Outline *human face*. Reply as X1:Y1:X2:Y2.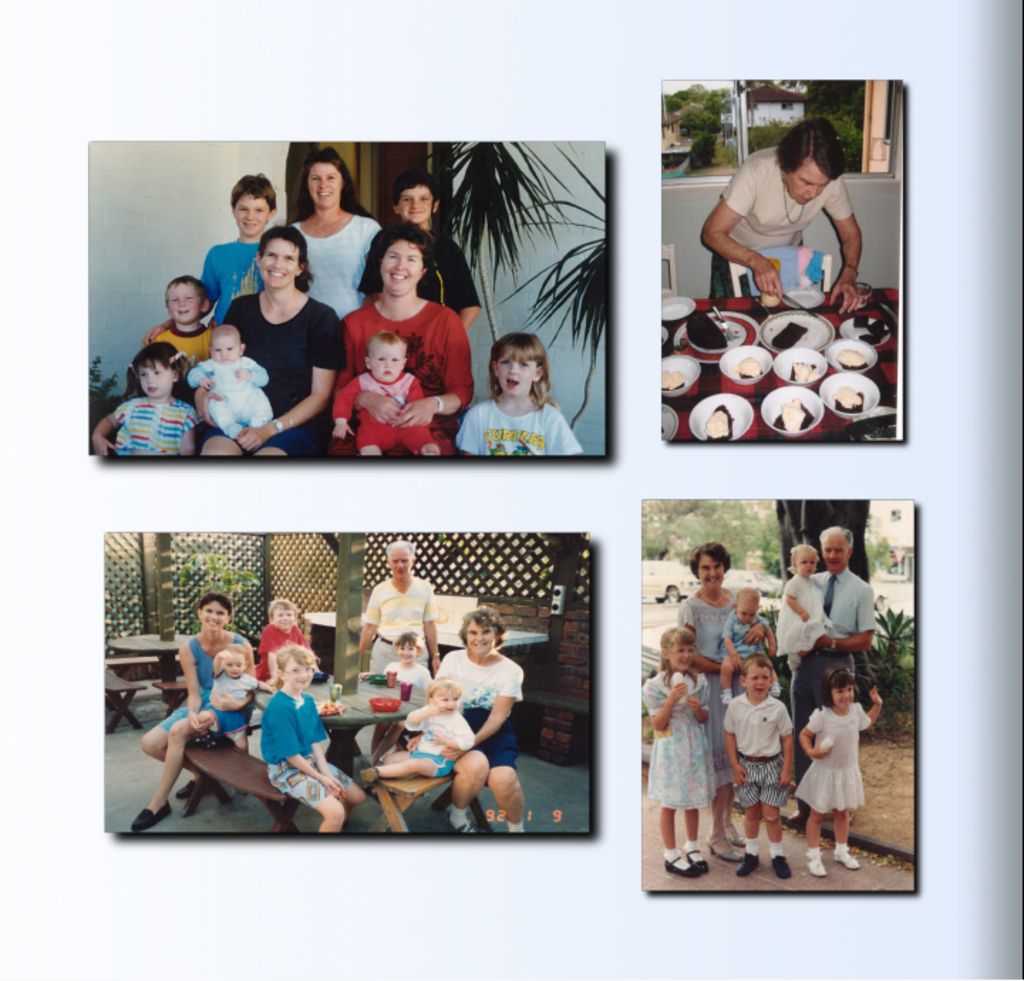
465:620:496:657.
